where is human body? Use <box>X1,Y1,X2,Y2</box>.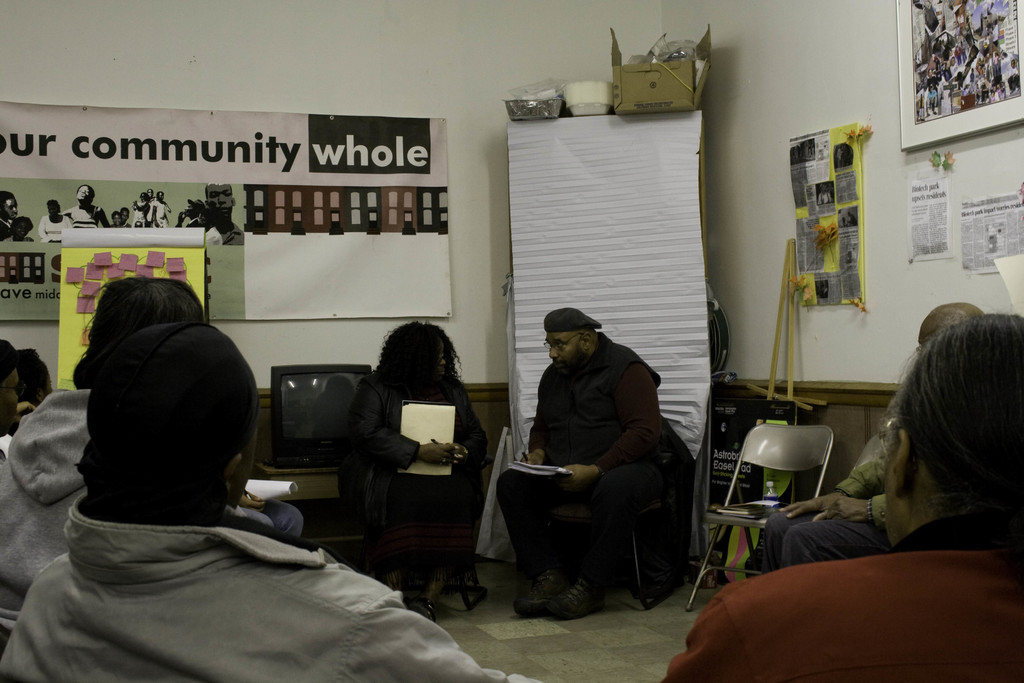
<box>0,391,257,641</box>.
